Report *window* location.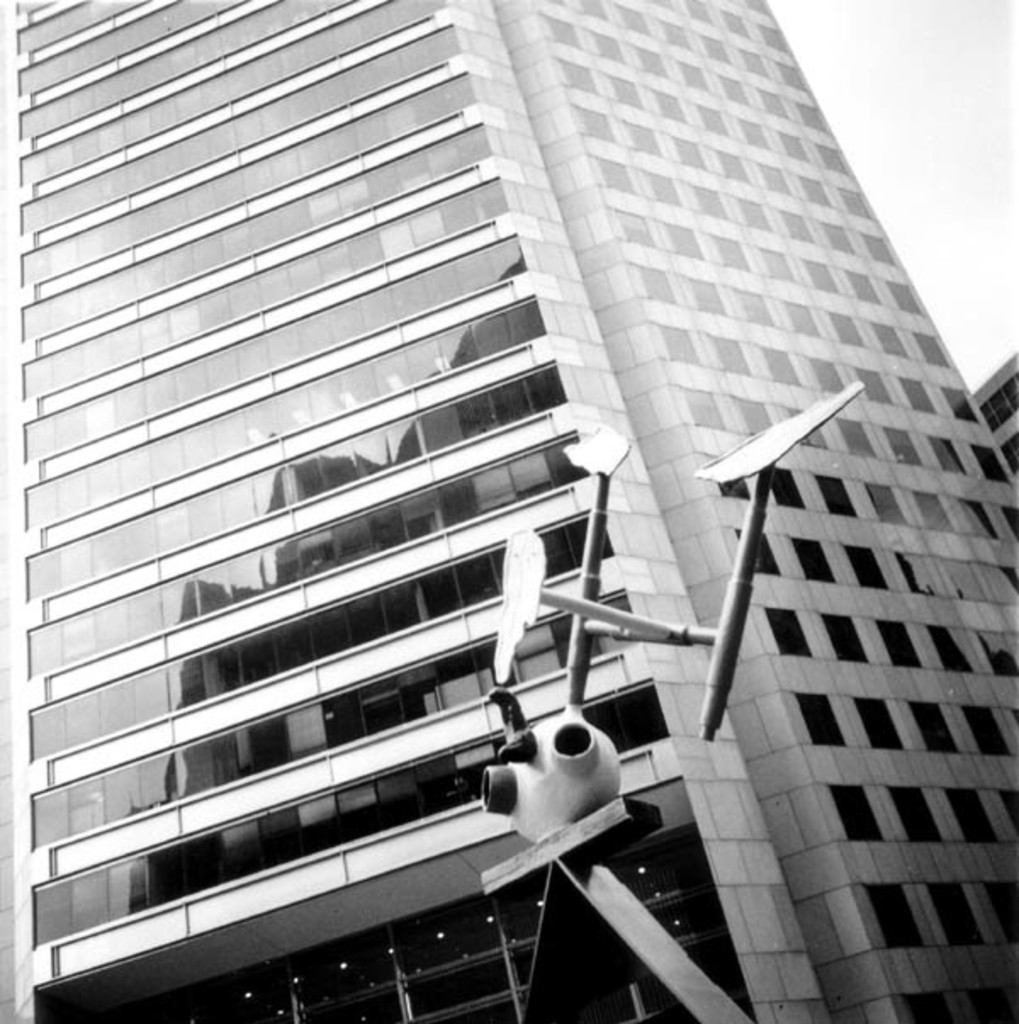
Report: locate(829, 783, 880, 842).
